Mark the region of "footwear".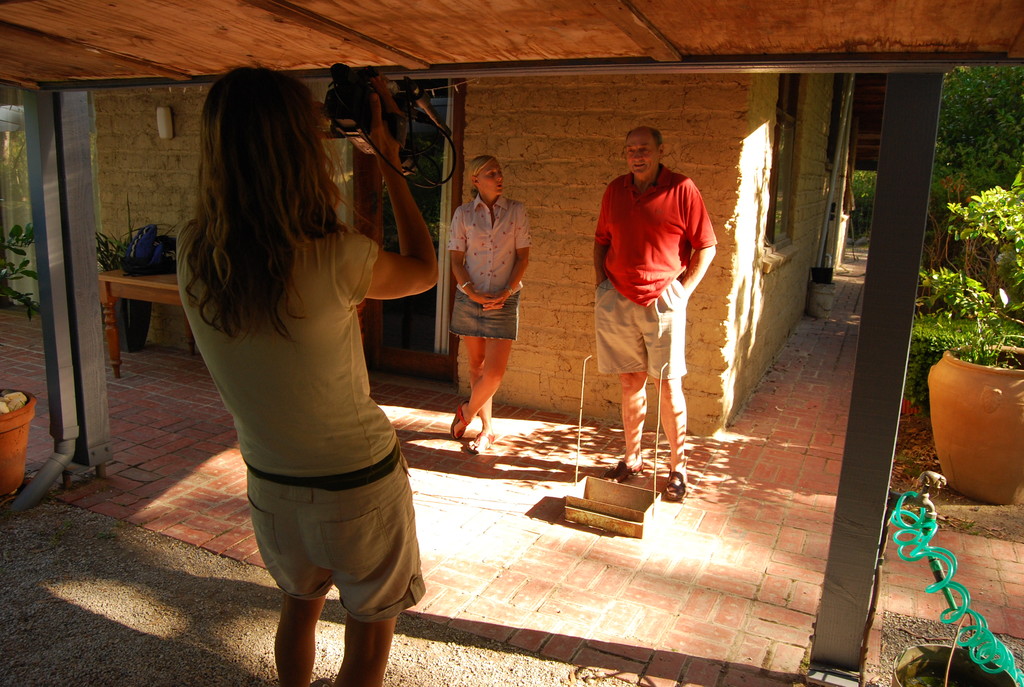
Region: left=665, top=474, right=687, bottom=499.
